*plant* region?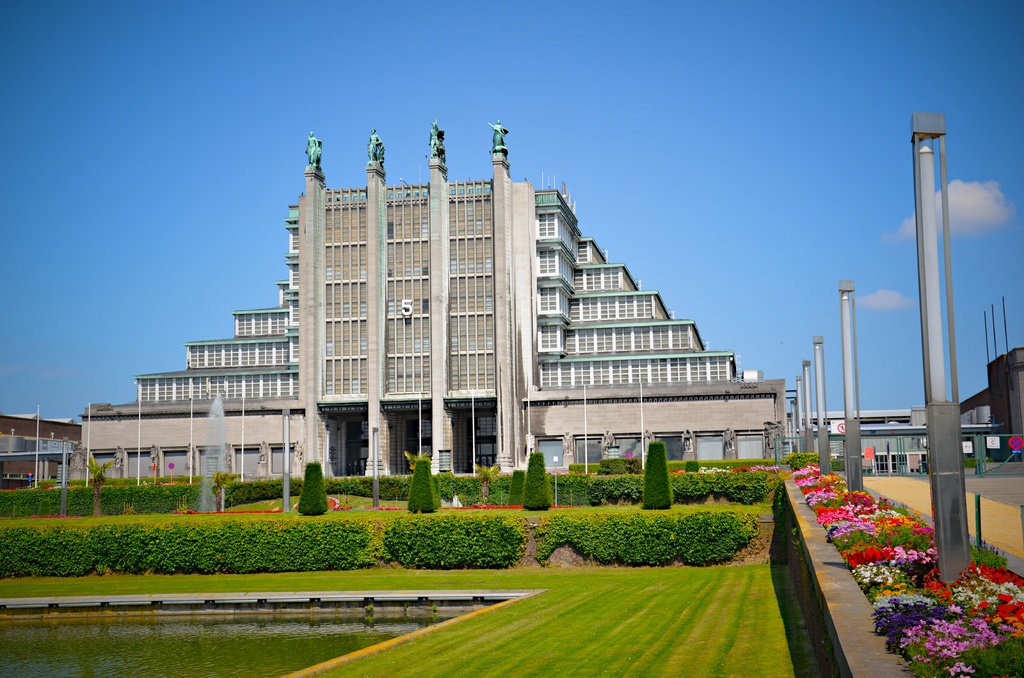
[x1=799, y1=466, x2=858, y2=512]
